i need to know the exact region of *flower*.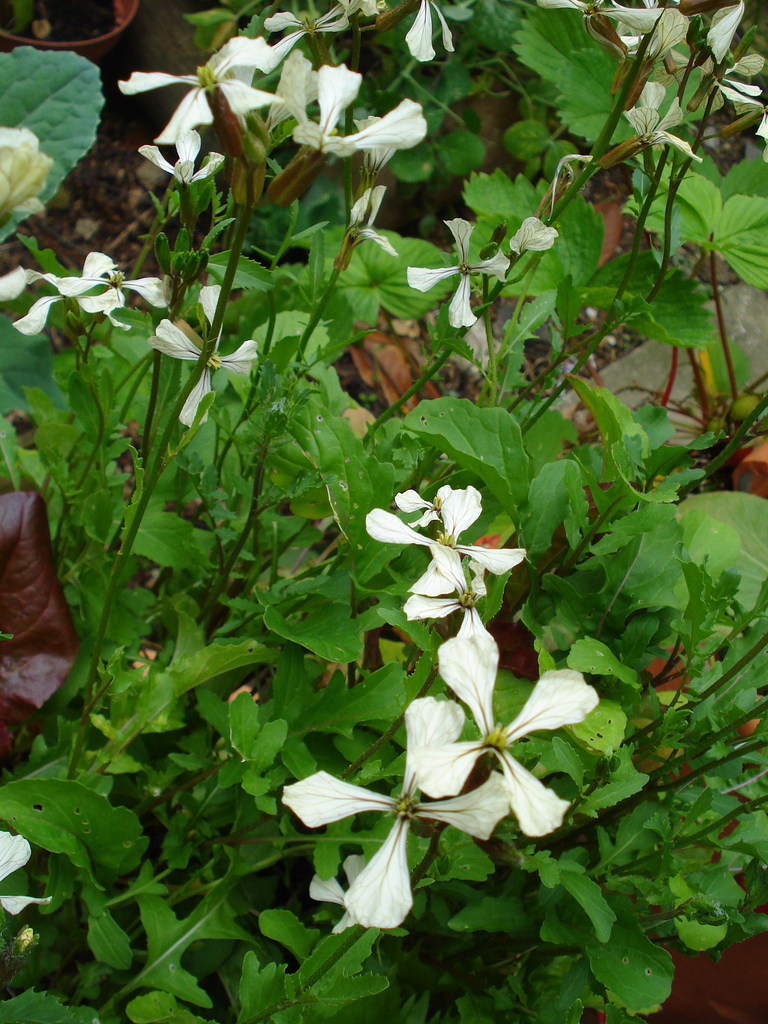
Region: 280 693 509 929.
